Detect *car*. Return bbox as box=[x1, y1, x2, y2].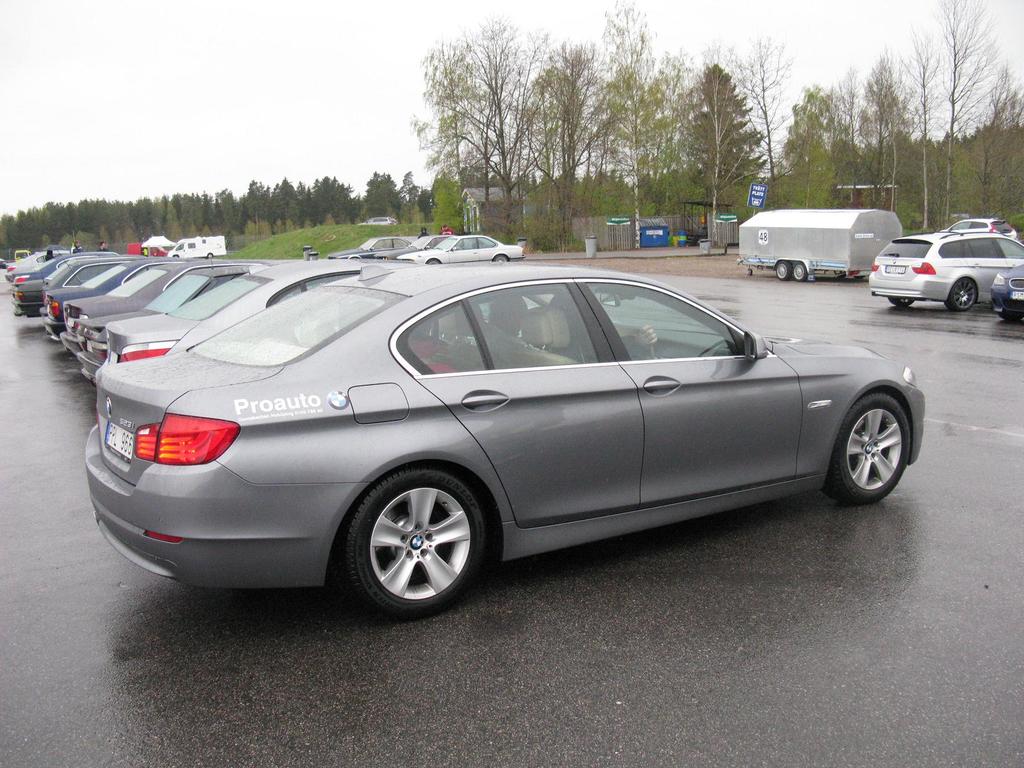
box=[325, 237, 410, 262].
